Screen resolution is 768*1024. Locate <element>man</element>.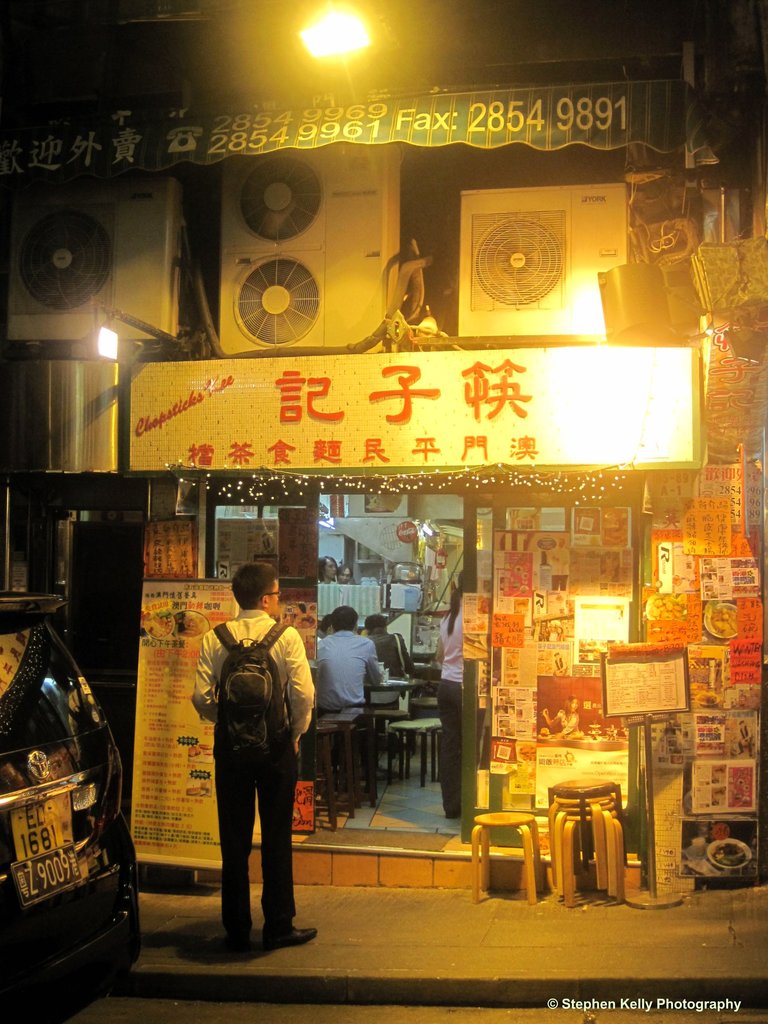
187 566 320 950.
